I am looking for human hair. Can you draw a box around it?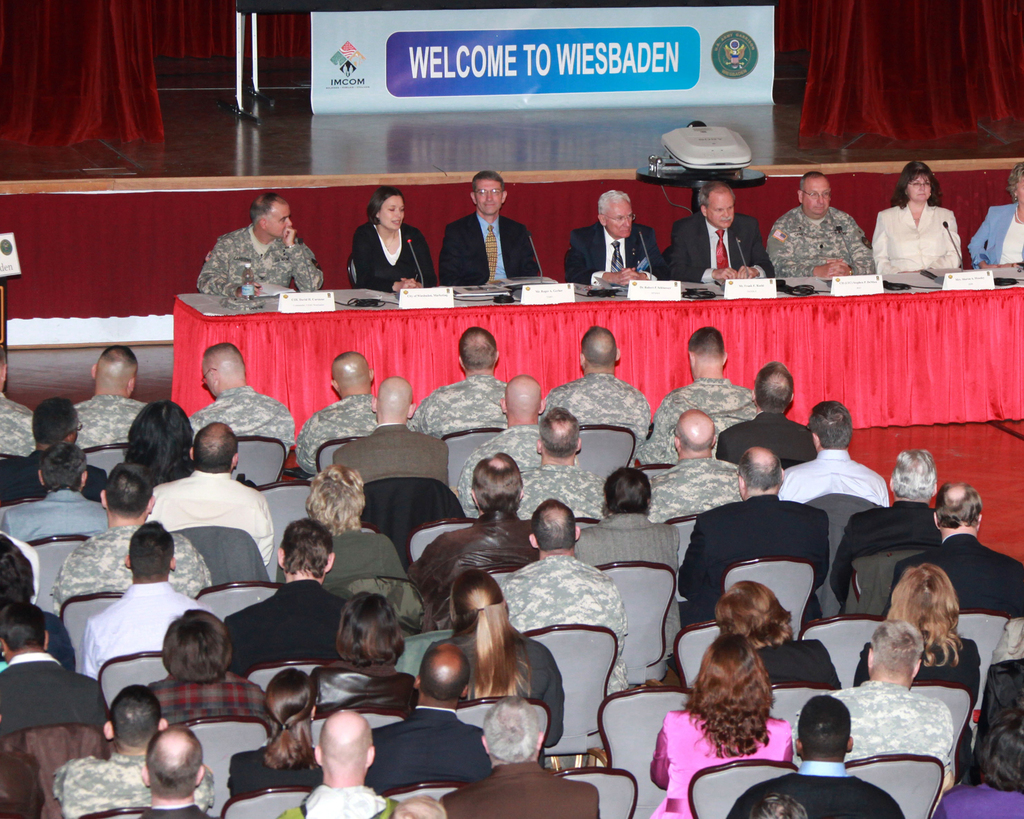
Sure, the bounding box is [x1=122, y1=401, x2=195, y2=488].
